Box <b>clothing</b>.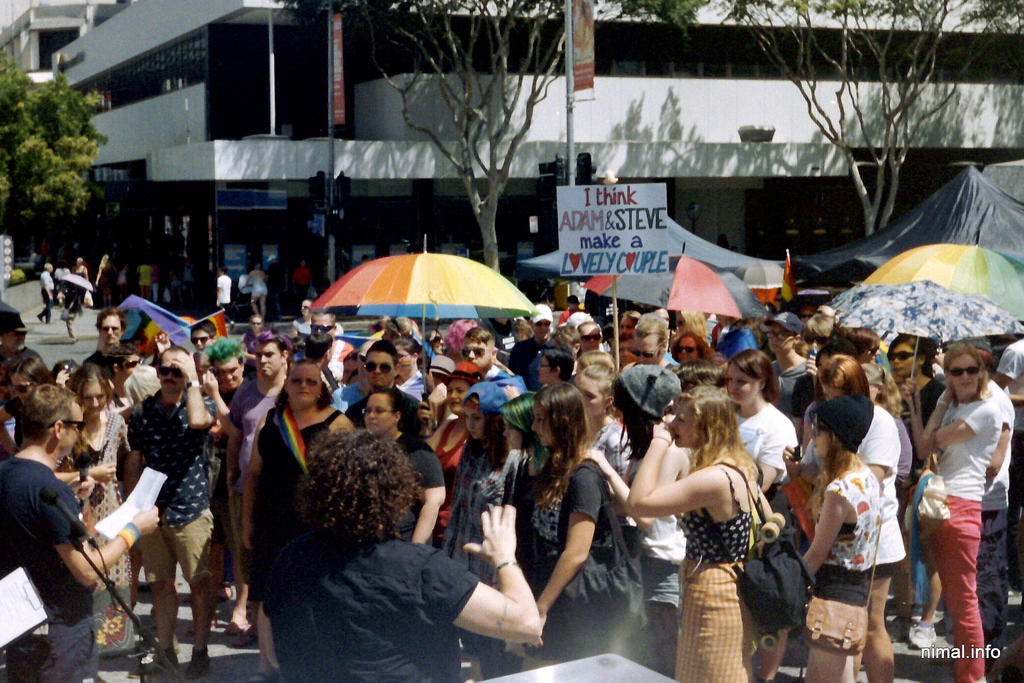
[left=856, top=405, right=909, bottom=584].
